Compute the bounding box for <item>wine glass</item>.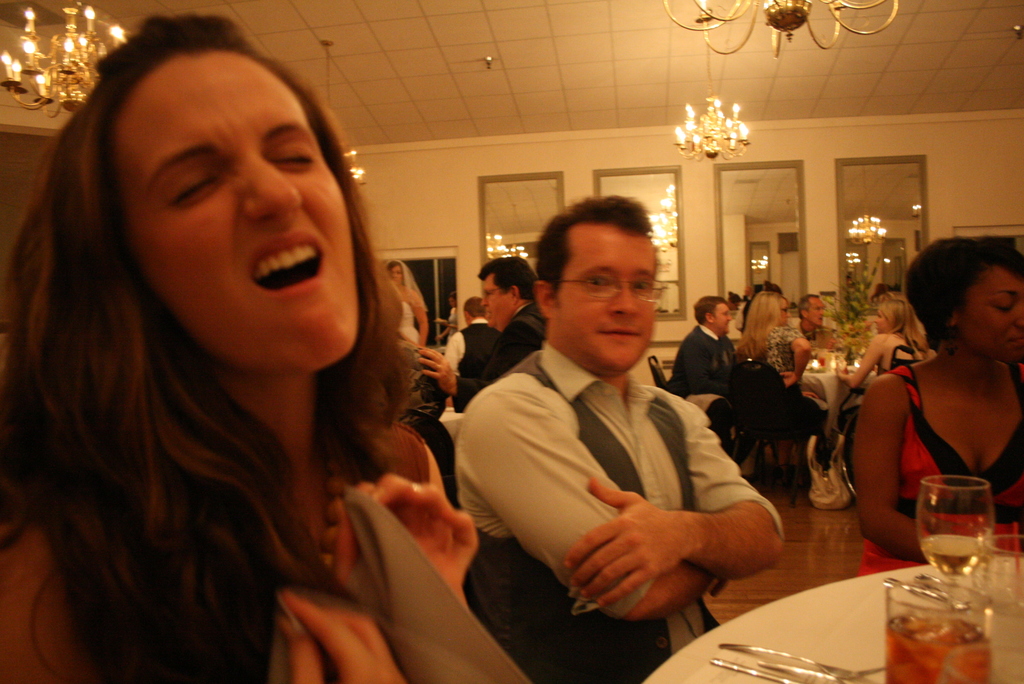
box=[917, 477, 992, 580].
